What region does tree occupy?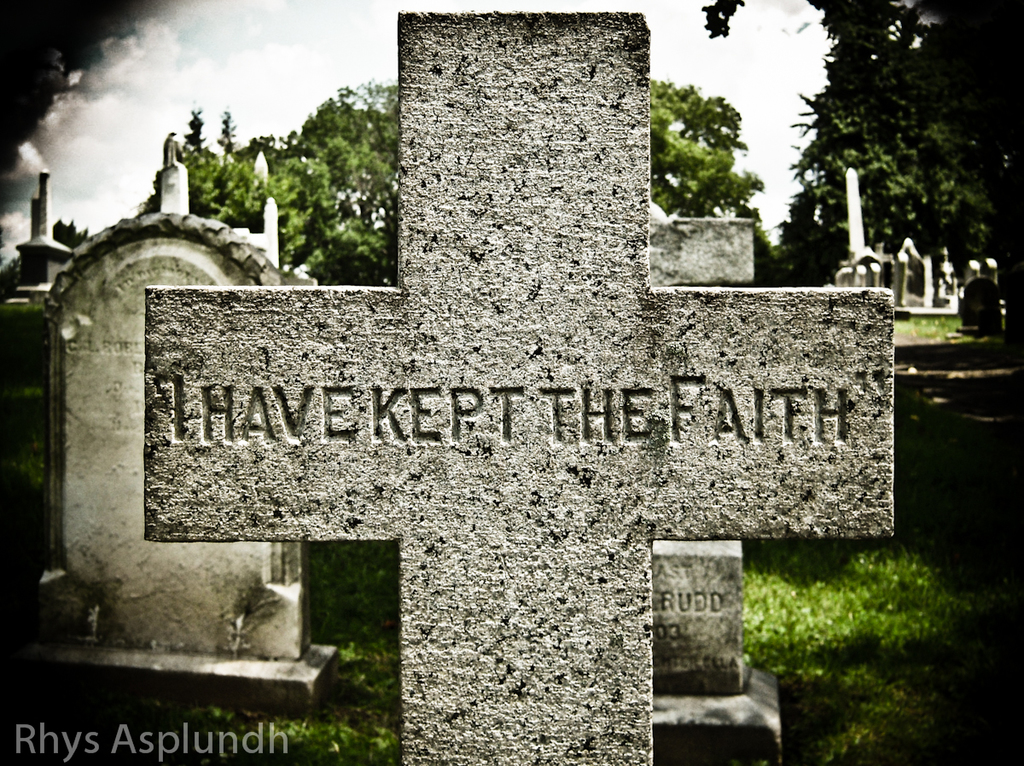
bbox=(296, 79, 412, 290).
